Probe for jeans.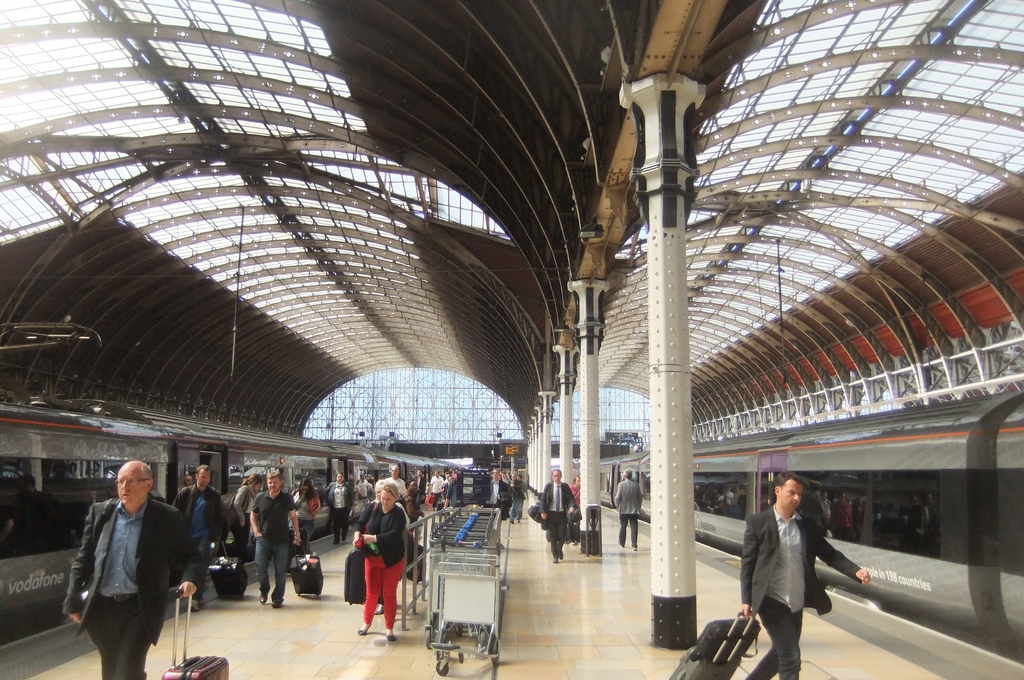
Probe result: left=509, top=500, right=525, bottom=524.
